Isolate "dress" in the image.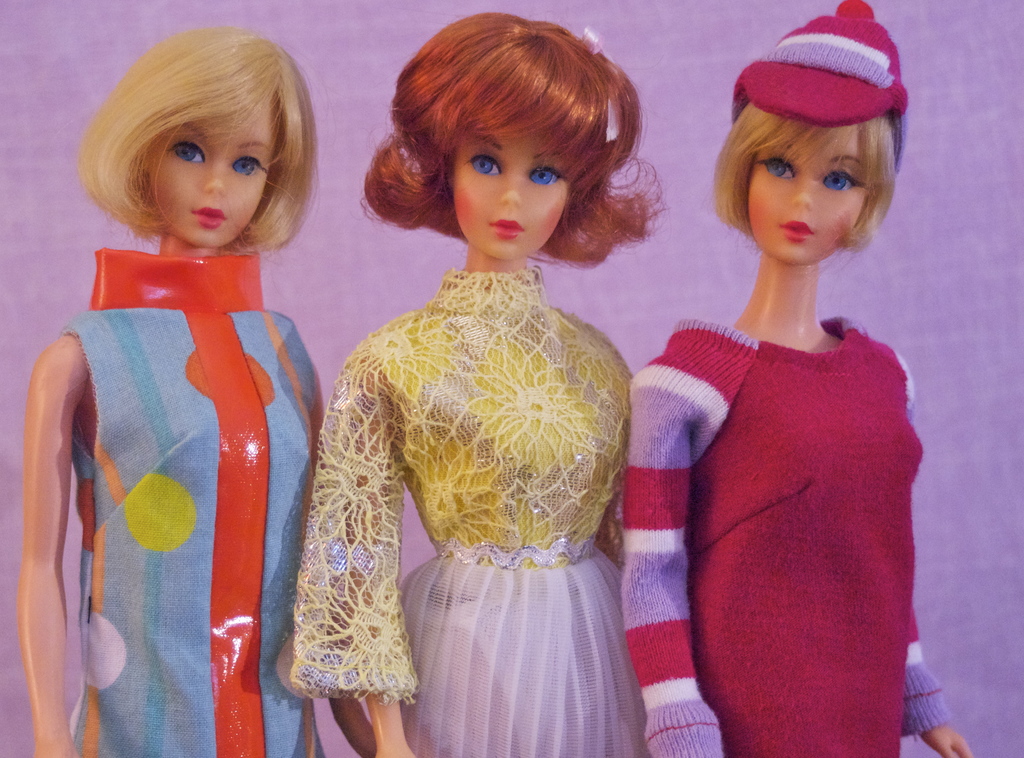
Isolated region: [left=60, top=252, right=324, bottom=757].
